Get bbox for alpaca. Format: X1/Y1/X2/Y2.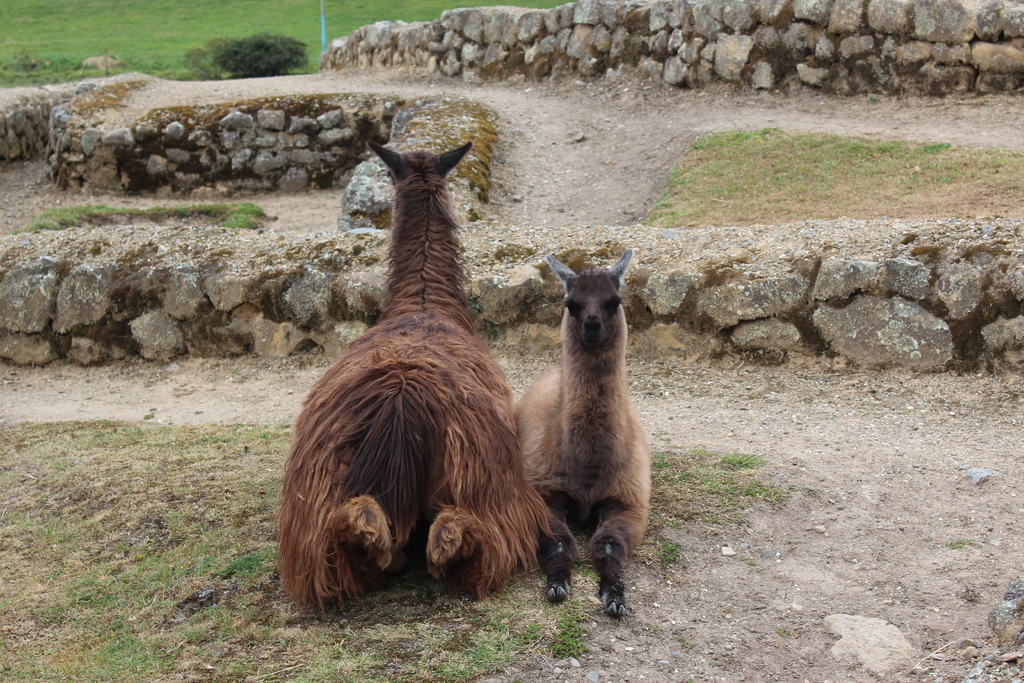
273/136/566/621.
